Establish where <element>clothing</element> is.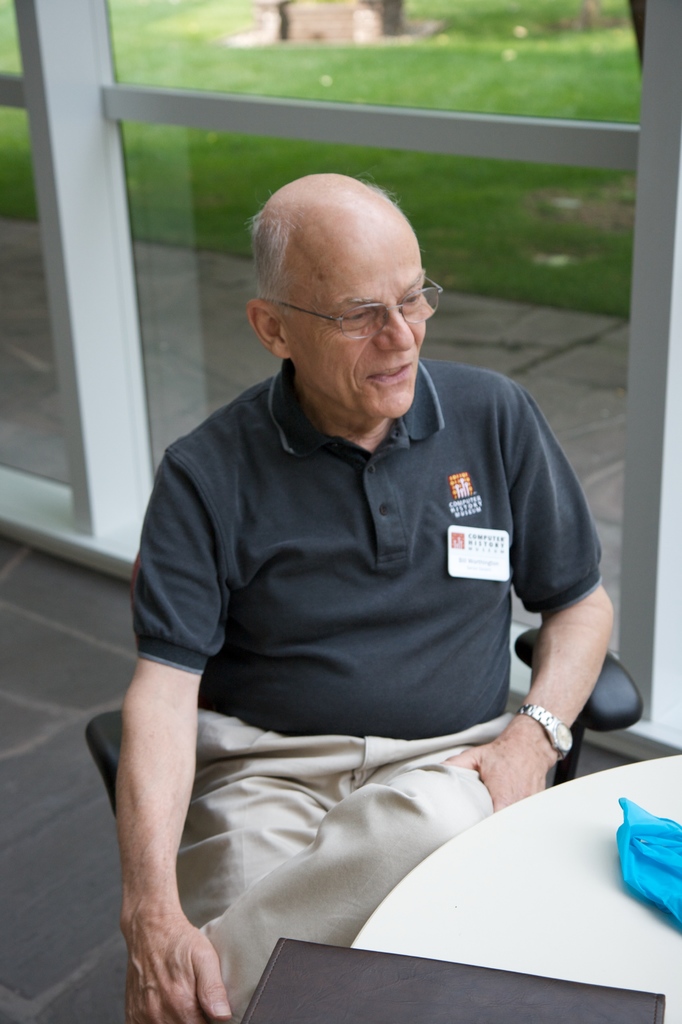
Established at bbox=(121, 349, 604, 1023).
